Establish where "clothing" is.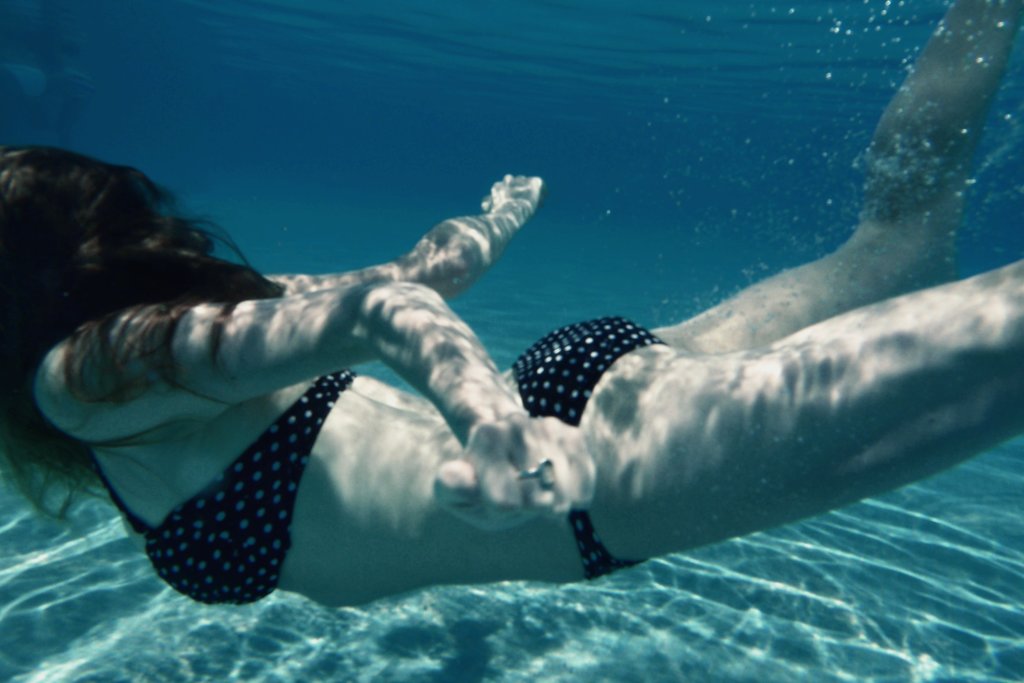
Established at detection(509, 319, 665, 579).
